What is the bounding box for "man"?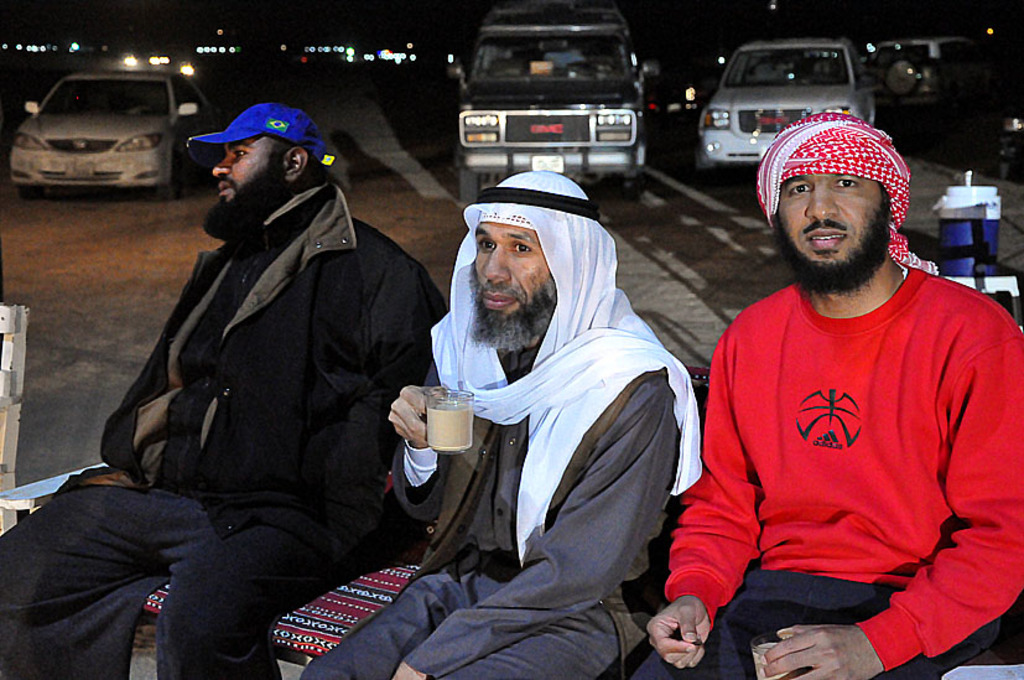
BBox(0, 82, 443, 679).
